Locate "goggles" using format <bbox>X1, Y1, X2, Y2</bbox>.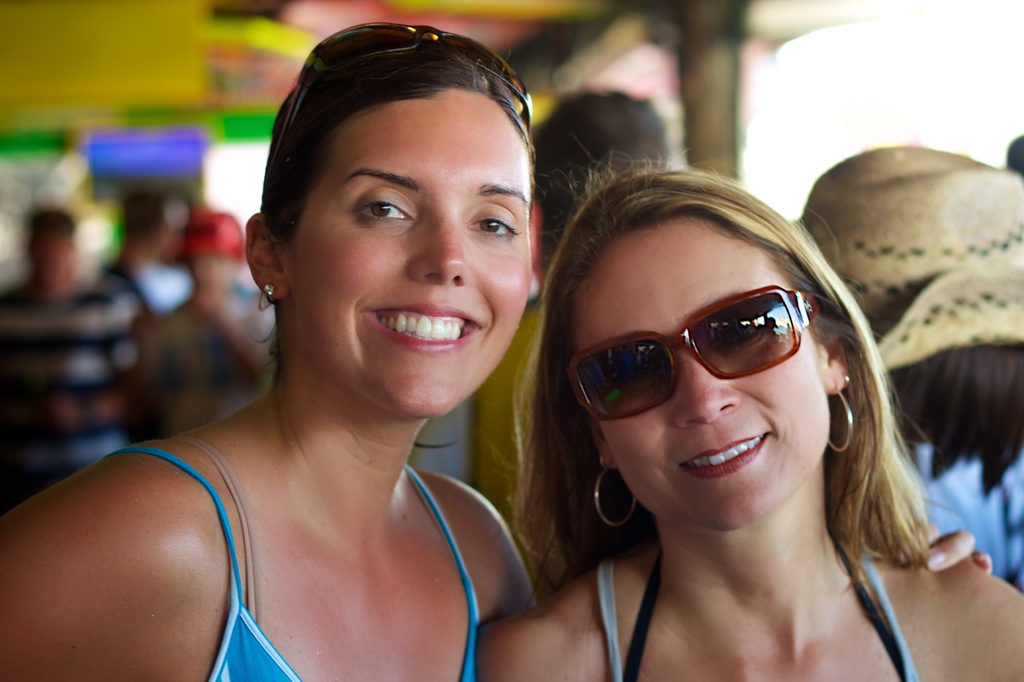
<bbox>273, 20, 535, 157</bbox>.
